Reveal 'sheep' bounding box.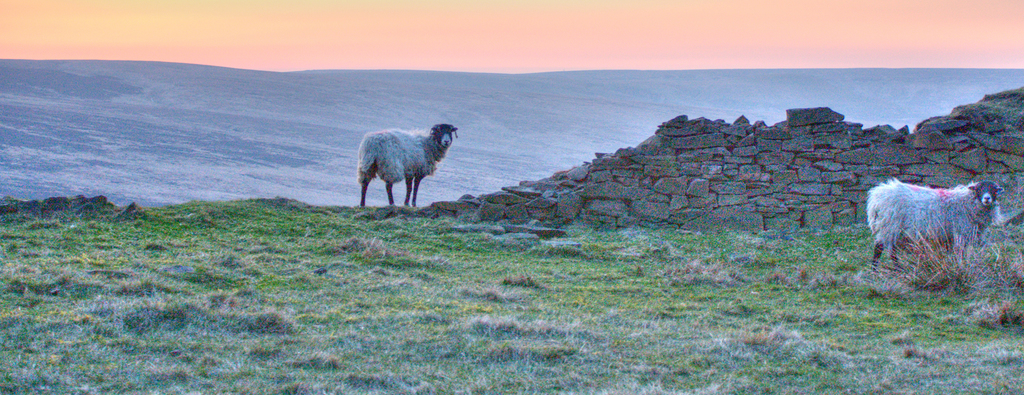
Revealed: [left=358, top=118, right=460, bottom=205].
